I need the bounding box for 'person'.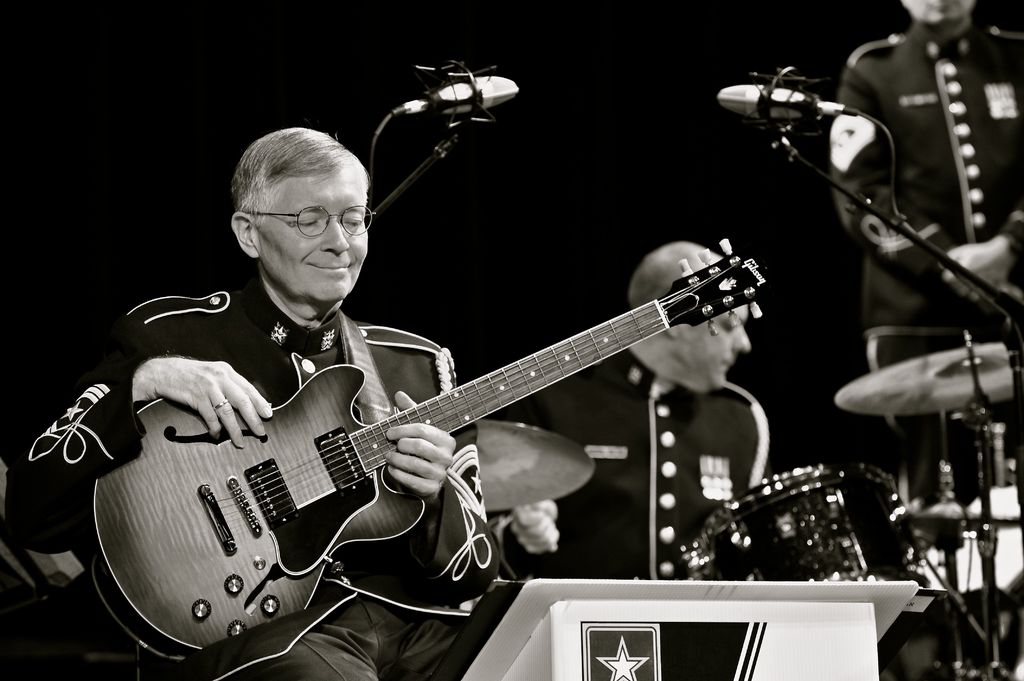
Here it is: x1=831 y1=0 x2=1023 y2=548.
